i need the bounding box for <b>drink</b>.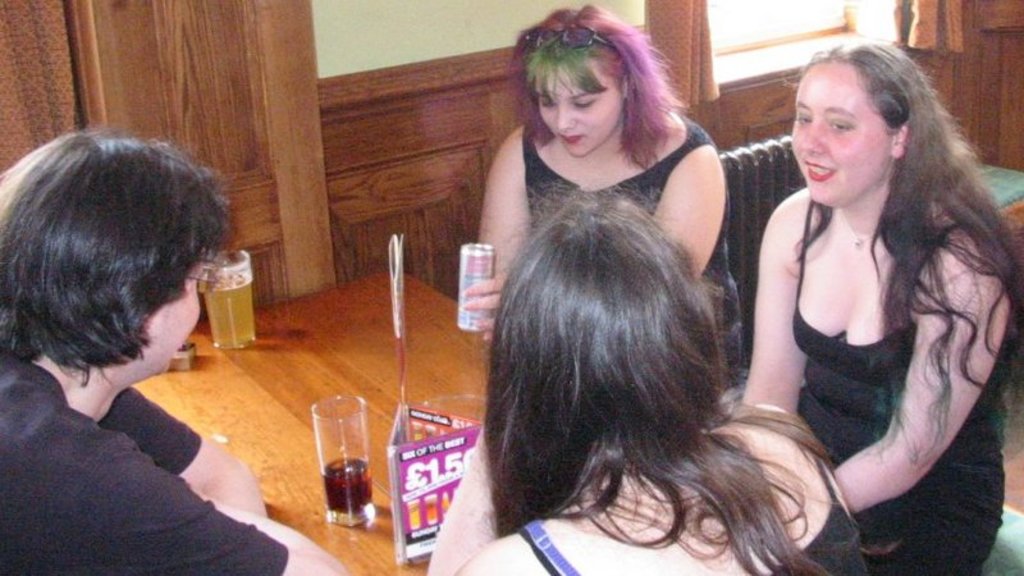
Here it is: <bbox>202, 266, 253, 347</bbox>.
